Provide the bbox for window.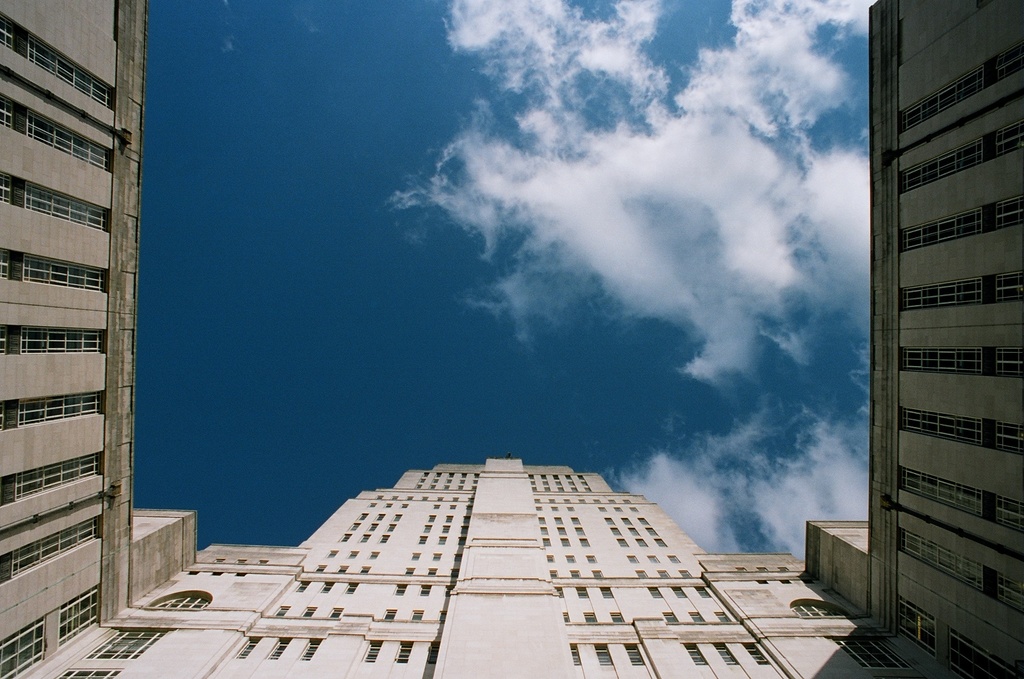
pyautogui.locateOnScreen(294, 579, 314, 591).
